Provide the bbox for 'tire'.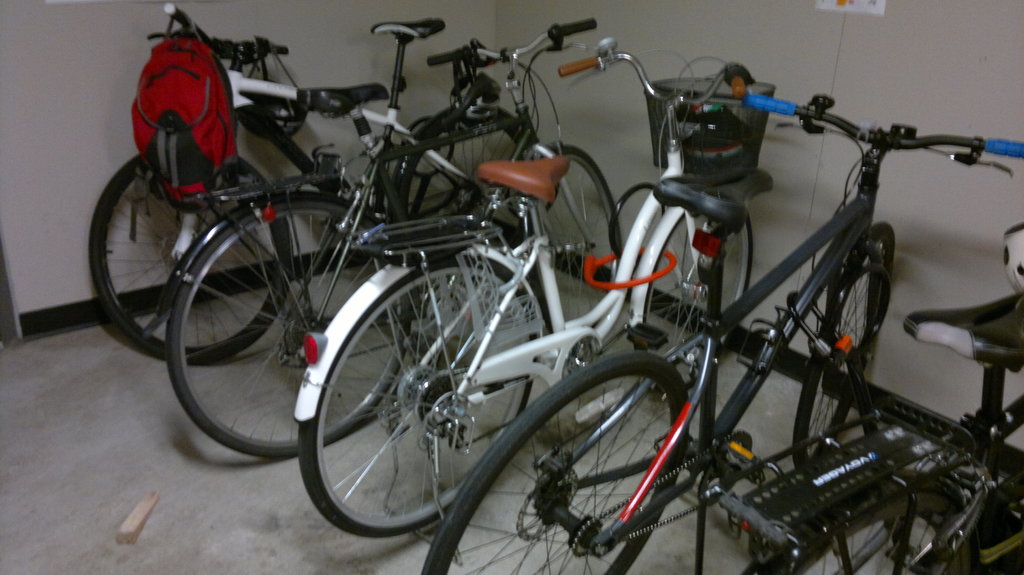
[left=509, top=140, right=624, bottom=350].
